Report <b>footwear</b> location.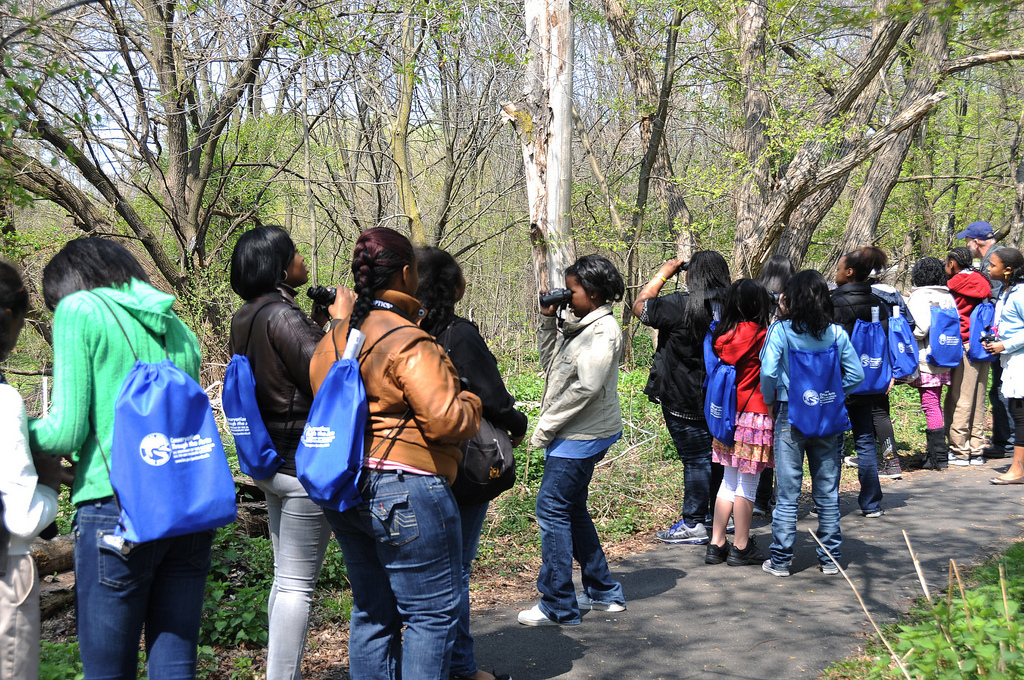
Report: detection(864, 506, 888, 516).
